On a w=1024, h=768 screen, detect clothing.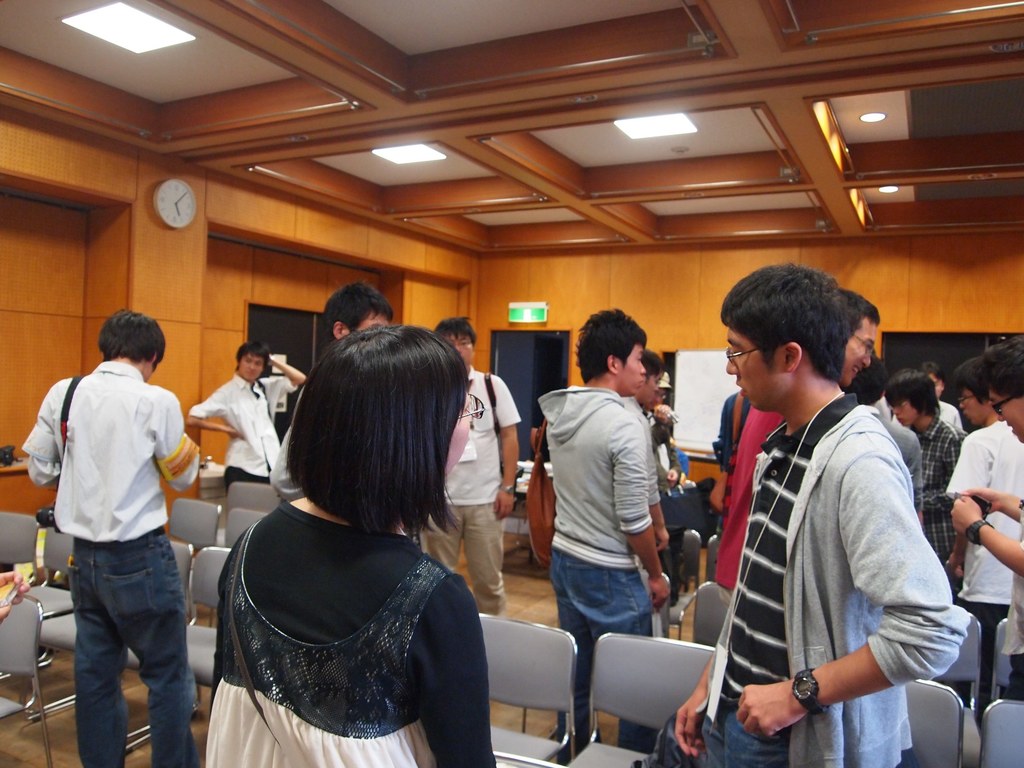
{"x1": 418, "y1": 378, "x2": 523, "y2": 613}.
